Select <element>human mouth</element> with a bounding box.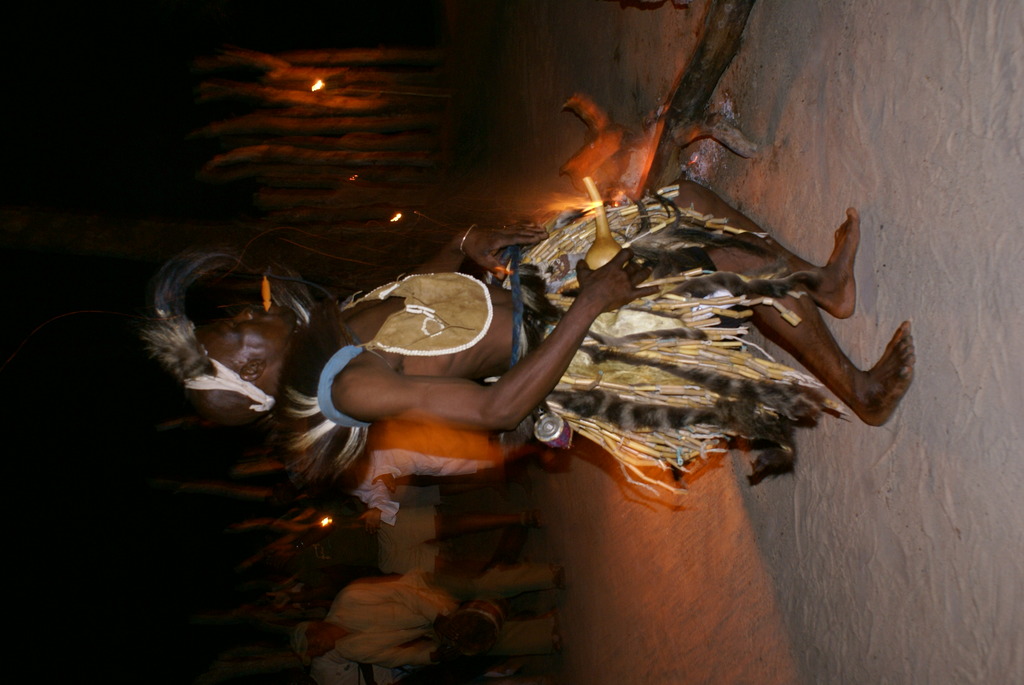
locate(261, 306, 273, 316).
